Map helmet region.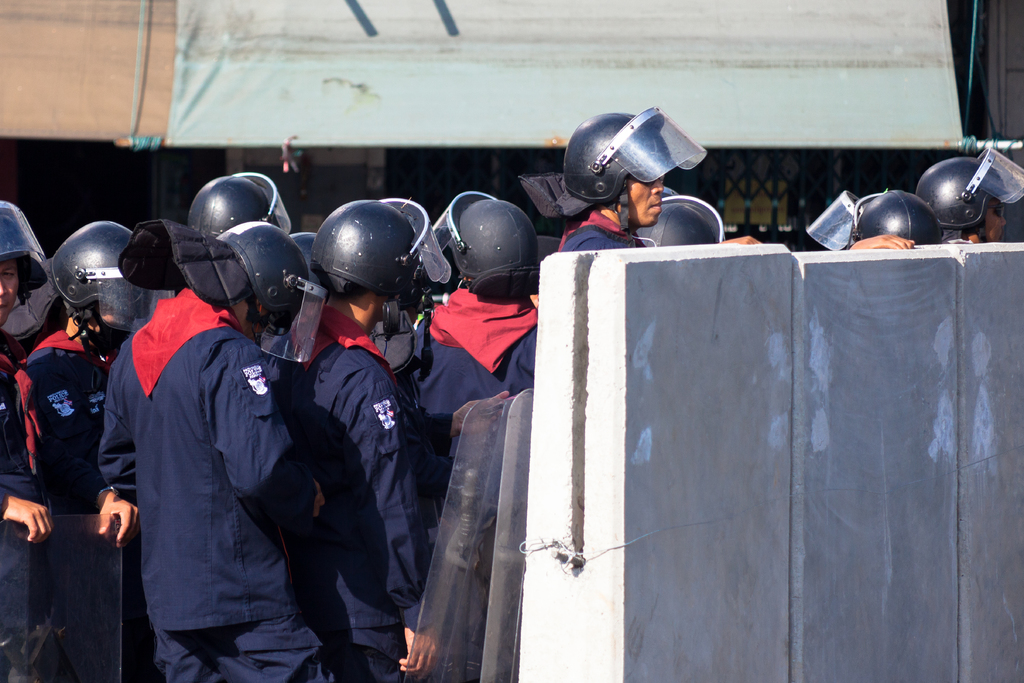
Mapped to Rect(915, 149, 1023, 247).
